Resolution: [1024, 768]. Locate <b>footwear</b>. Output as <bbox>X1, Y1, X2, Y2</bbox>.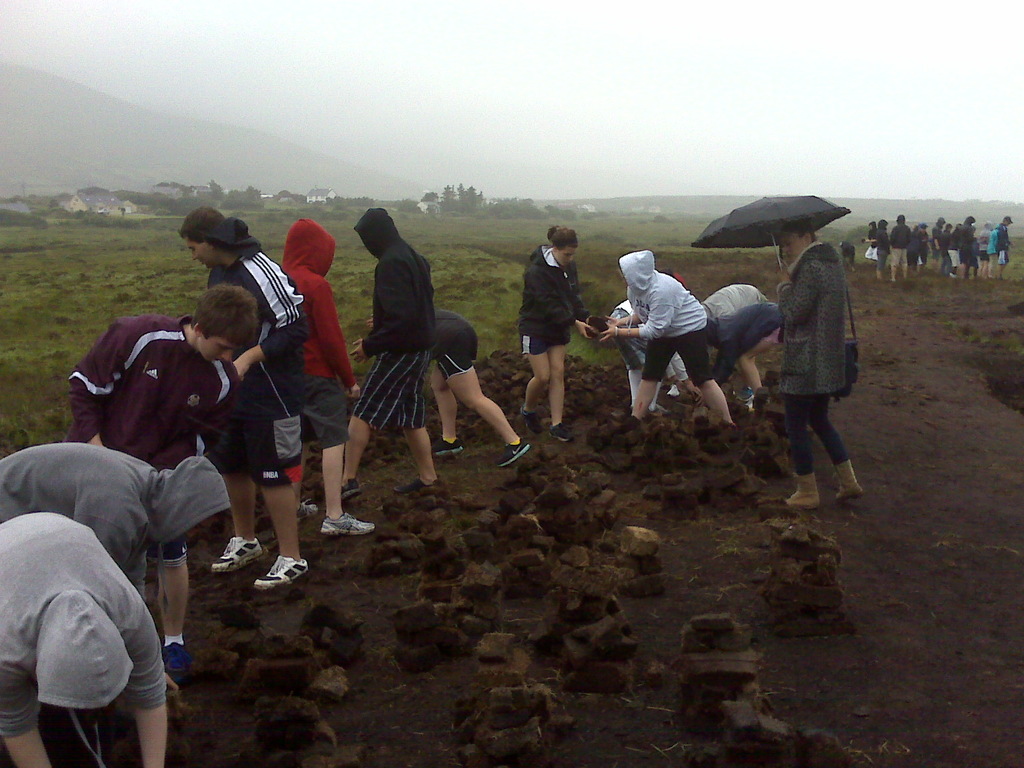
<bbox>394, 477, 431, 494</bbox>.
